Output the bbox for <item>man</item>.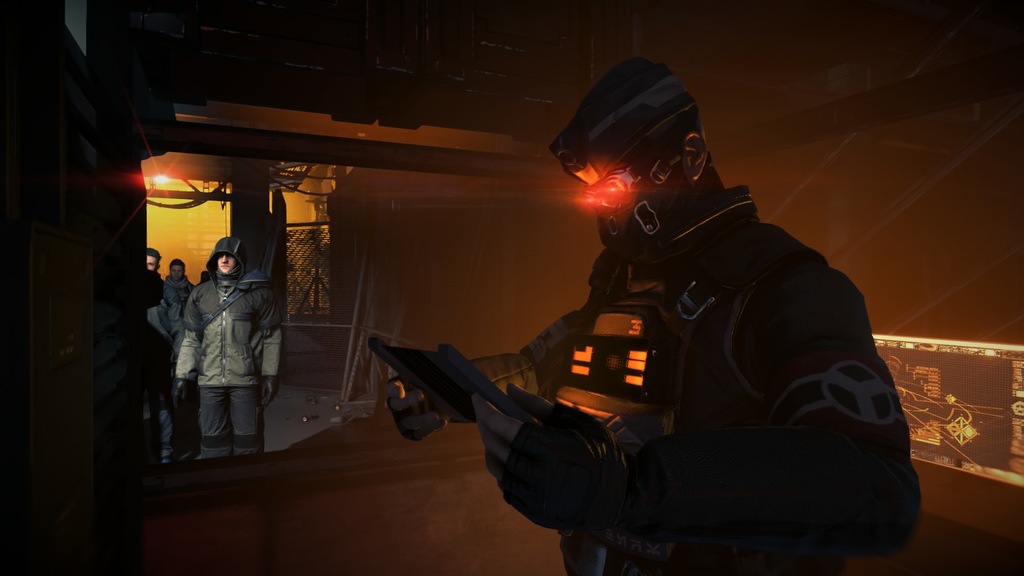
173, 236, 280, 461.
